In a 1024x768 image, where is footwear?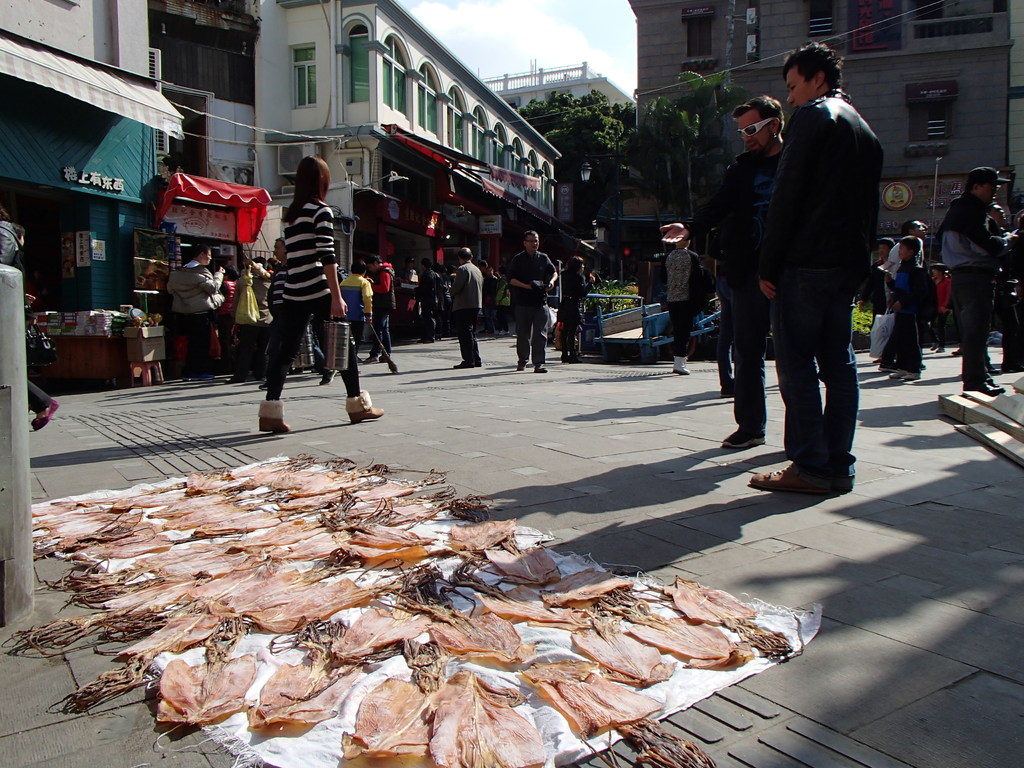
674:355:692:379.
